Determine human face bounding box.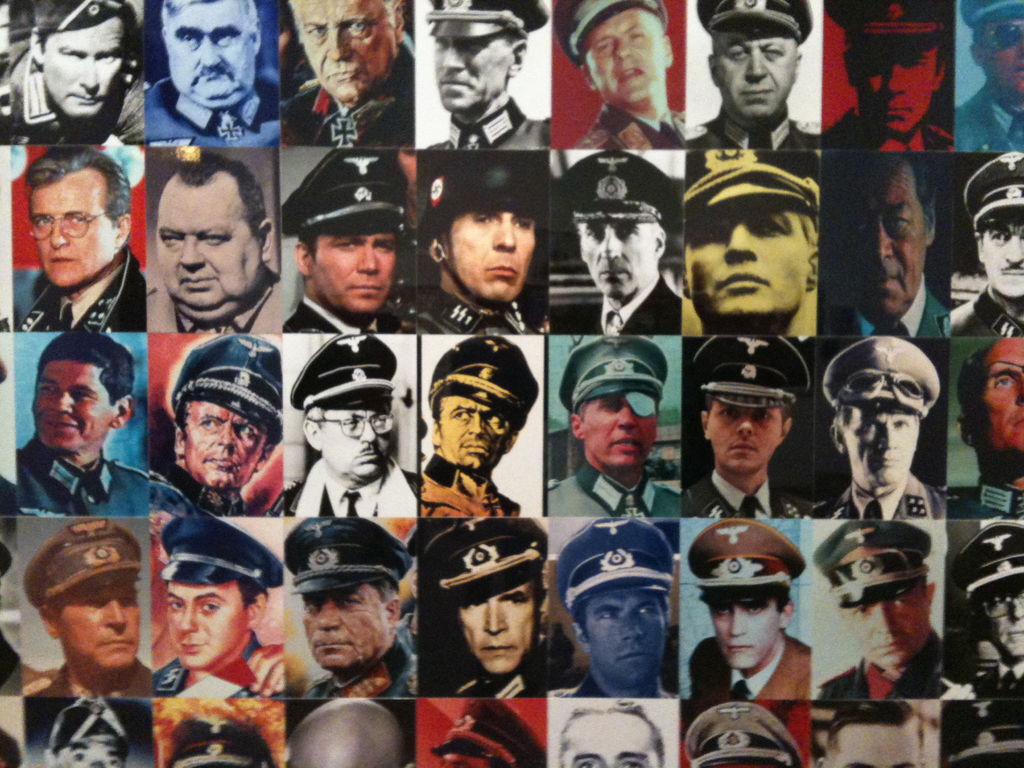
Determined: select_region(982, 221, 1023, 299).
